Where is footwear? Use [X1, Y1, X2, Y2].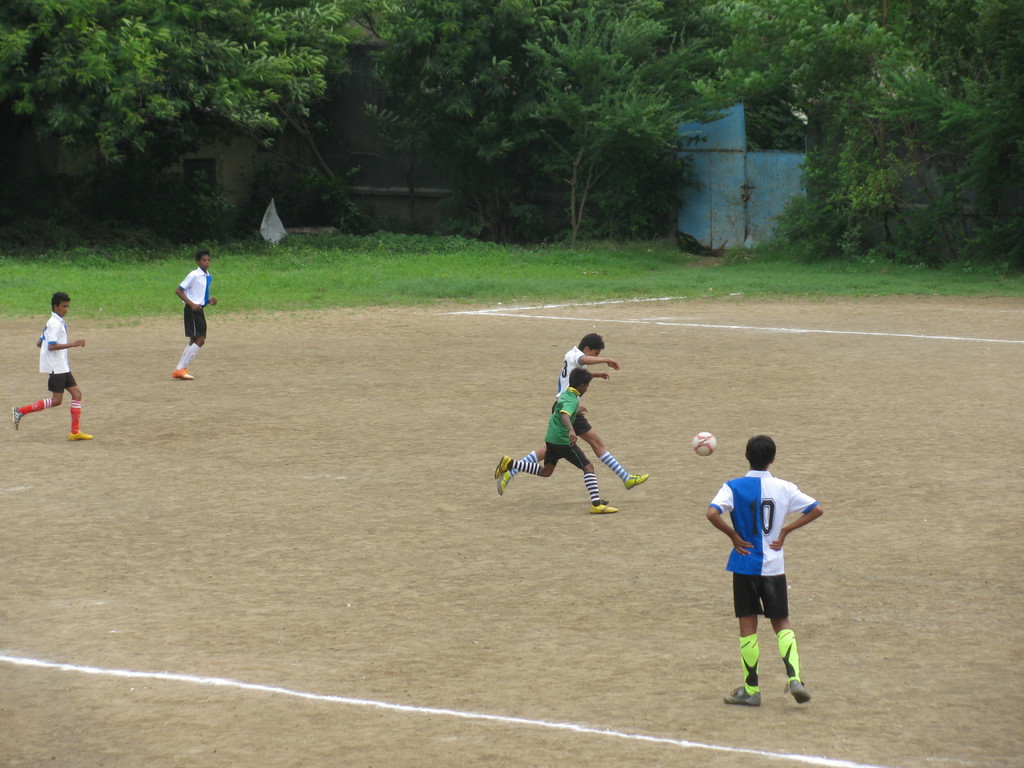
[67, 430, 92, 440].
